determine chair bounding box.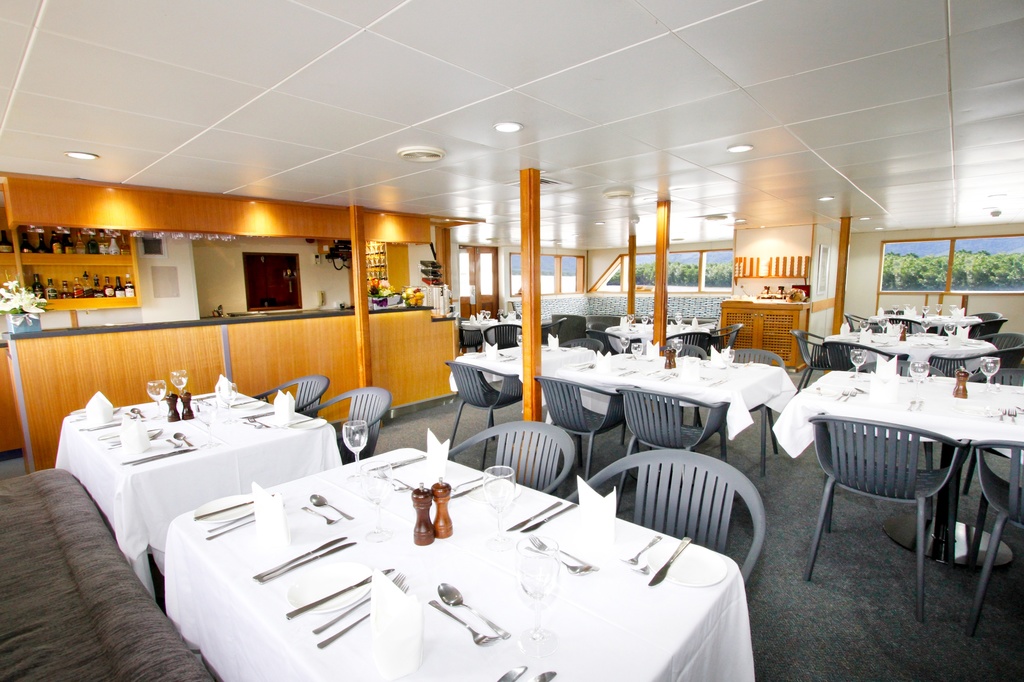
Determined: rect(627, 339, 646, 351).
